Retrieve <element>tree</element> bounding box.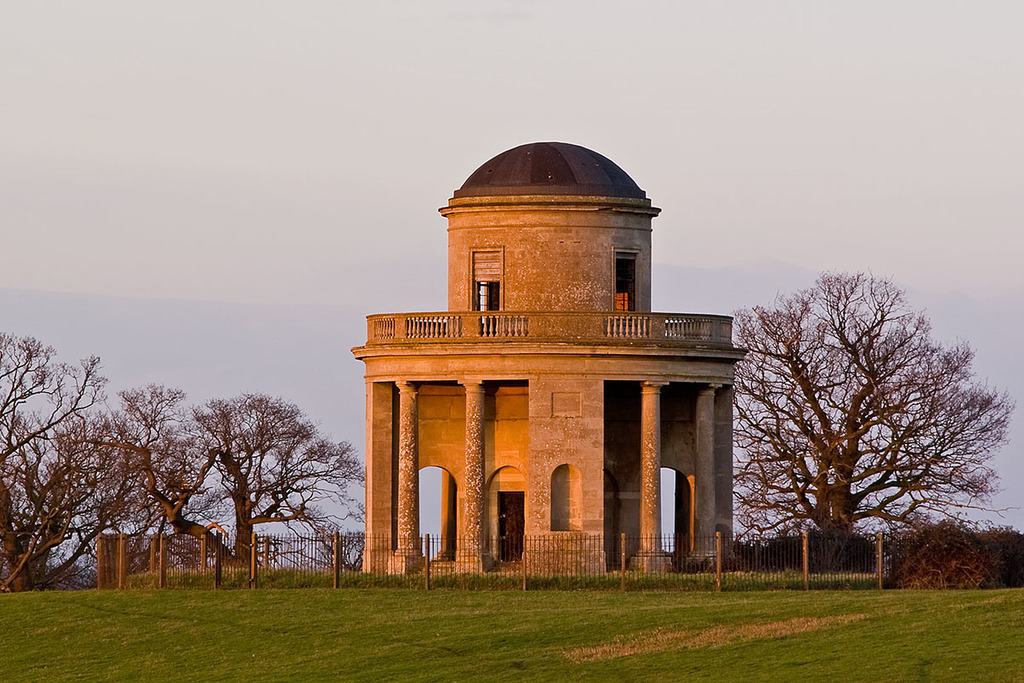
Bounding box: bbox(148, 391, 367, 574).
